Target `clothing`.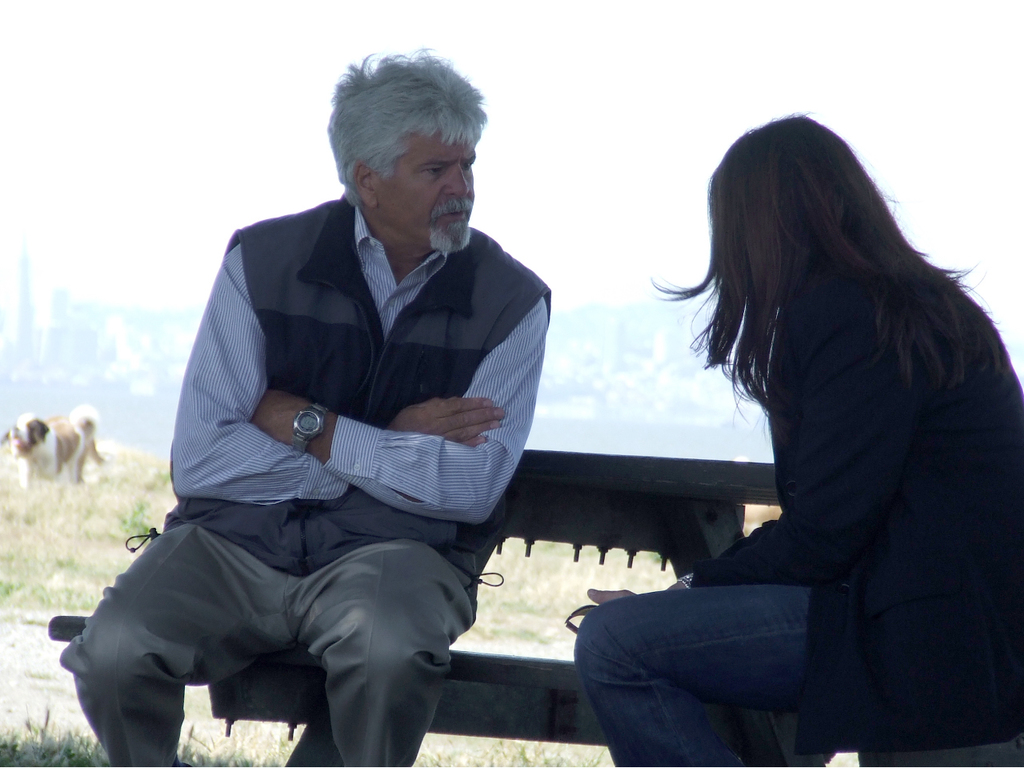
Target region: locate(578, 259, 1023, 767).
